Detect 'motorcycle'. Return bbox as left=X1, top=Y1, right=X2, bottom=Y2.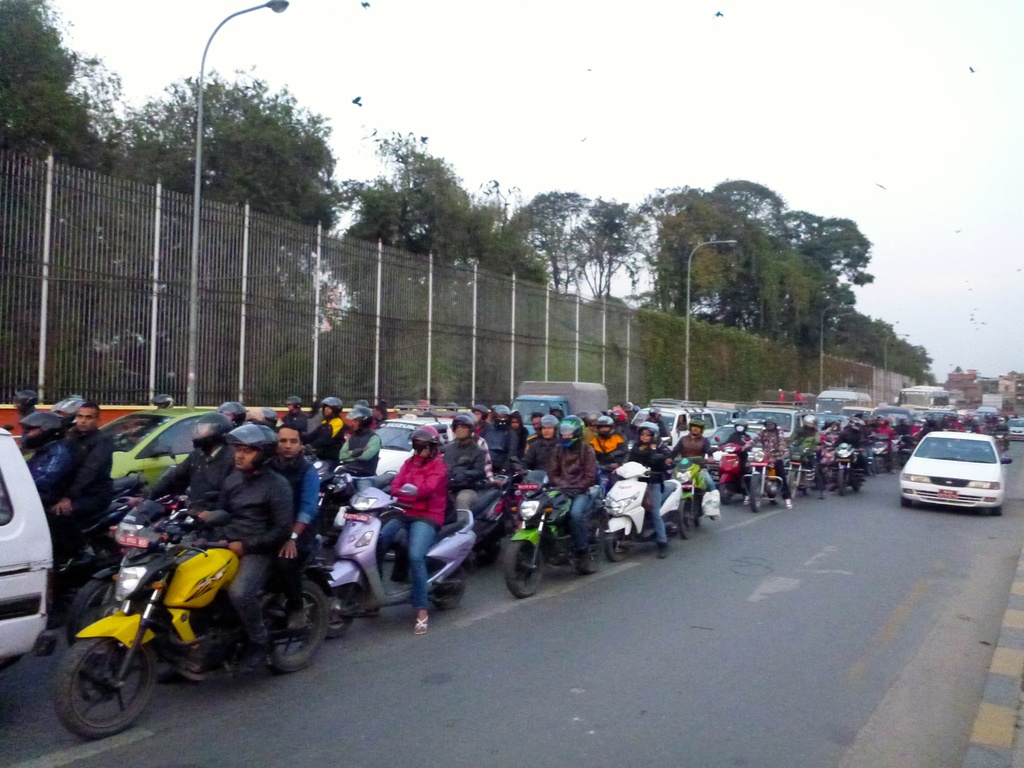
left=995, top=430, right=1007, bottom=450.
